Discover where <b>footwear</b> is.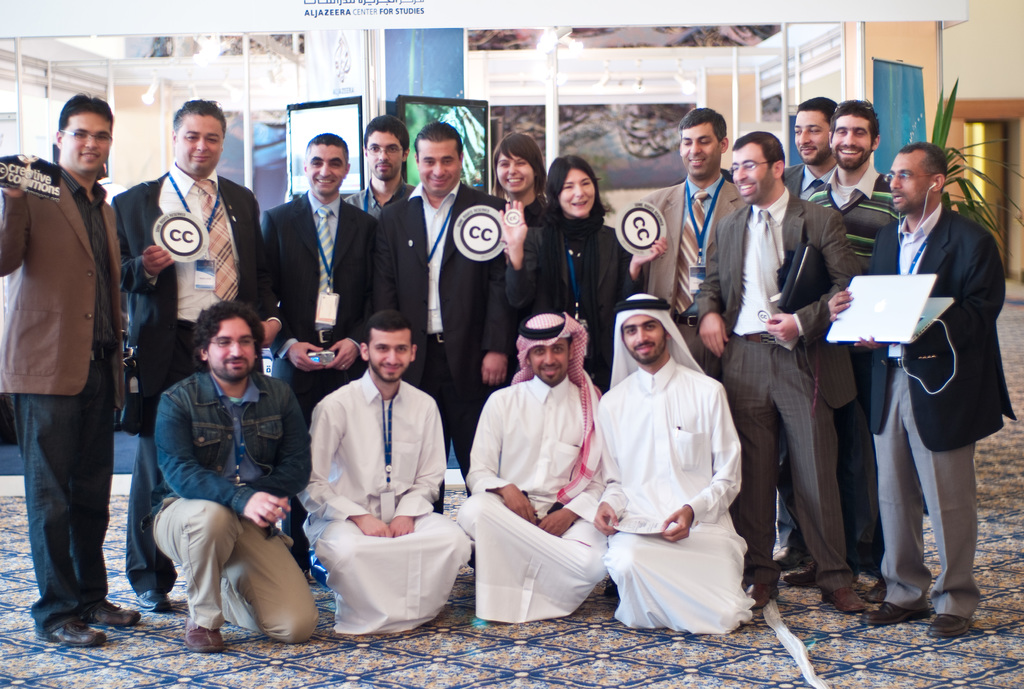
Discovered at x1=859 y1=601 x2=932 y2=624.
